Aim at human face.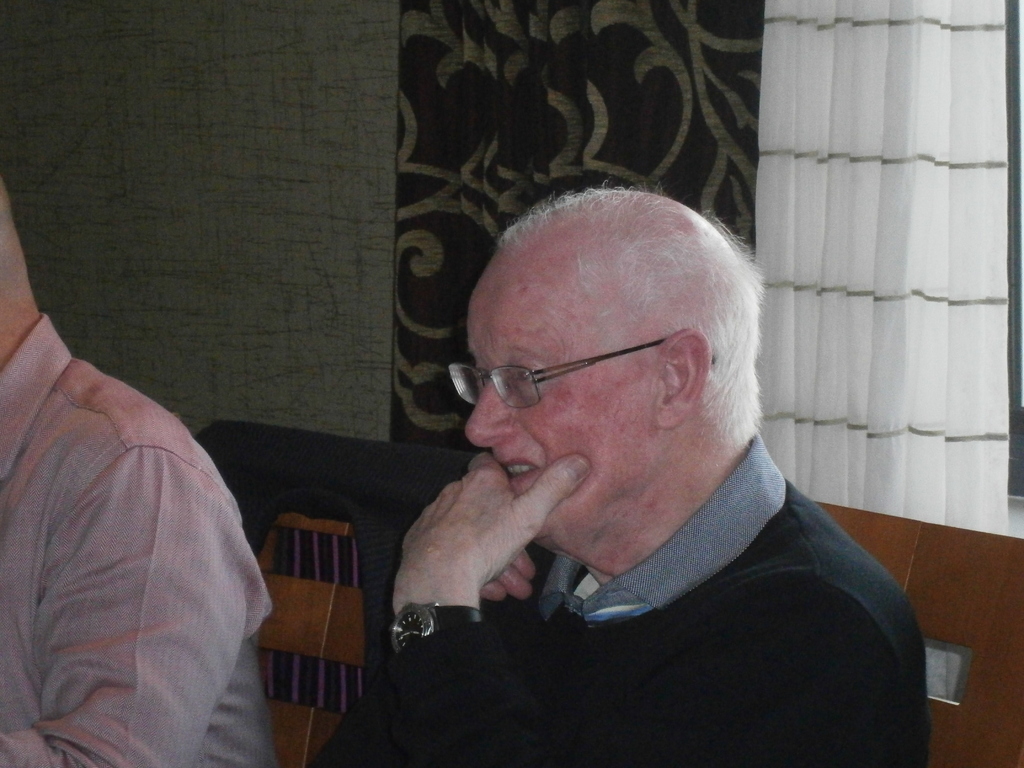
Aimed at left=462, top=254, right=650, bottom=536.
